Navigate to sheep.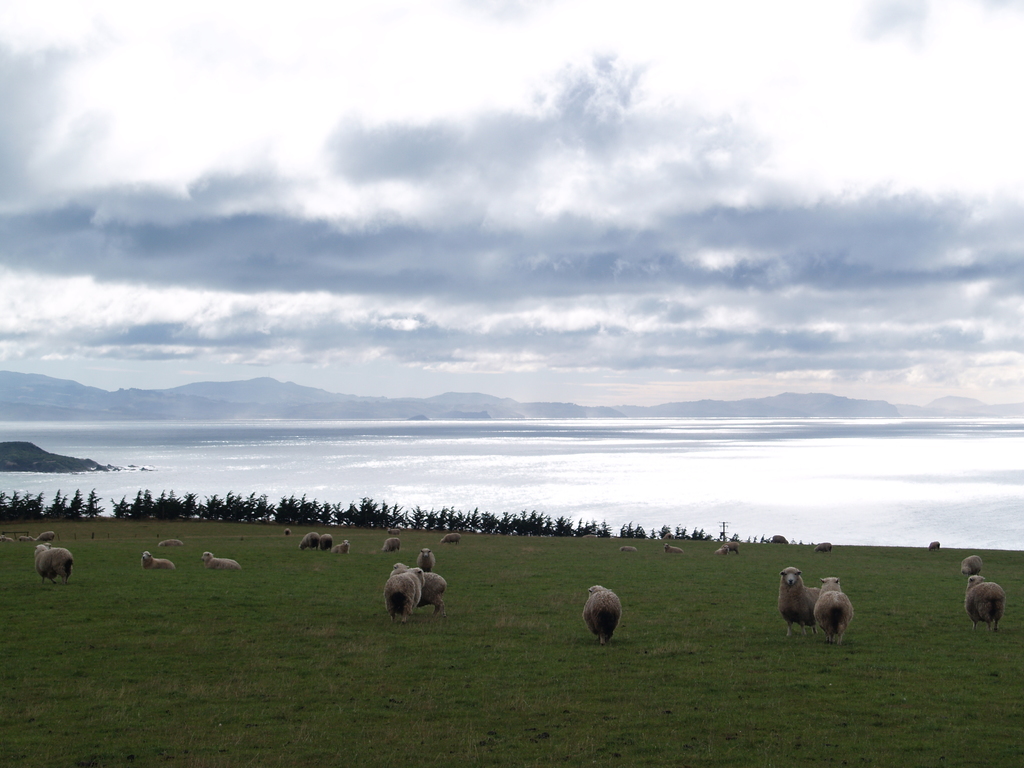
Navigation target: [left=813, top=577, right=852, bottom=645].
